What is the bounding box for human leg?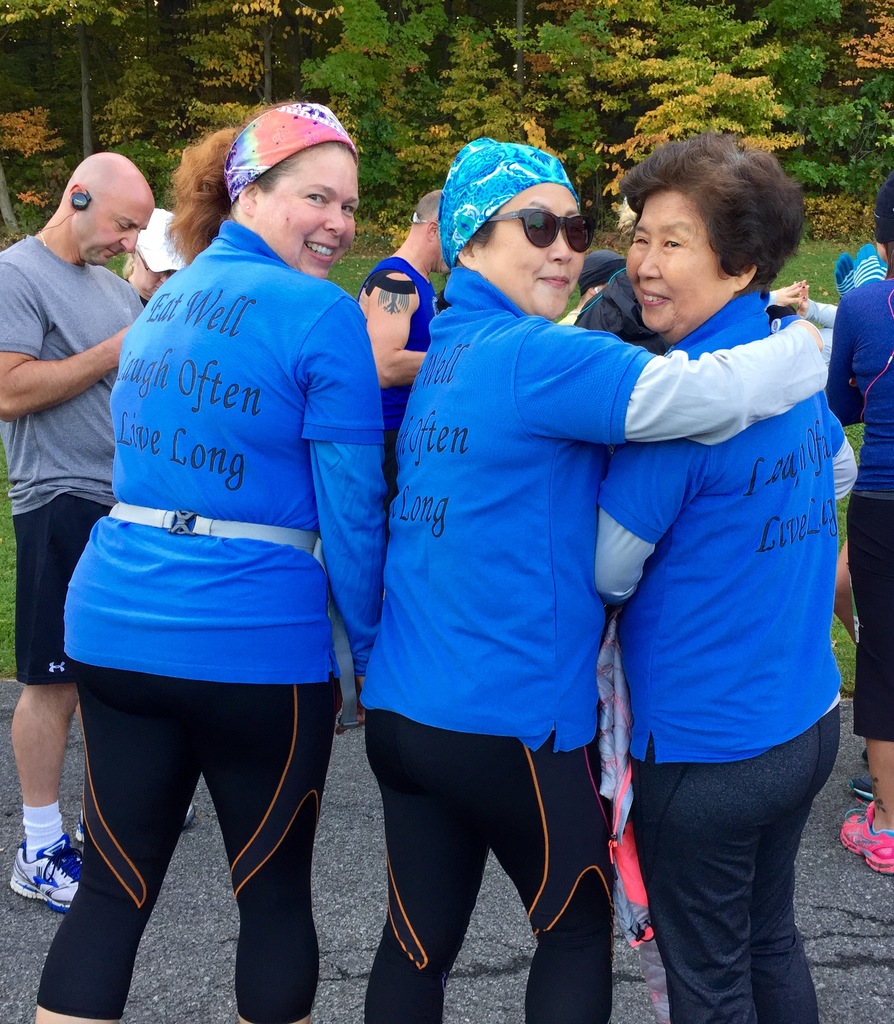
crop(628, 710, 830, 1021).
